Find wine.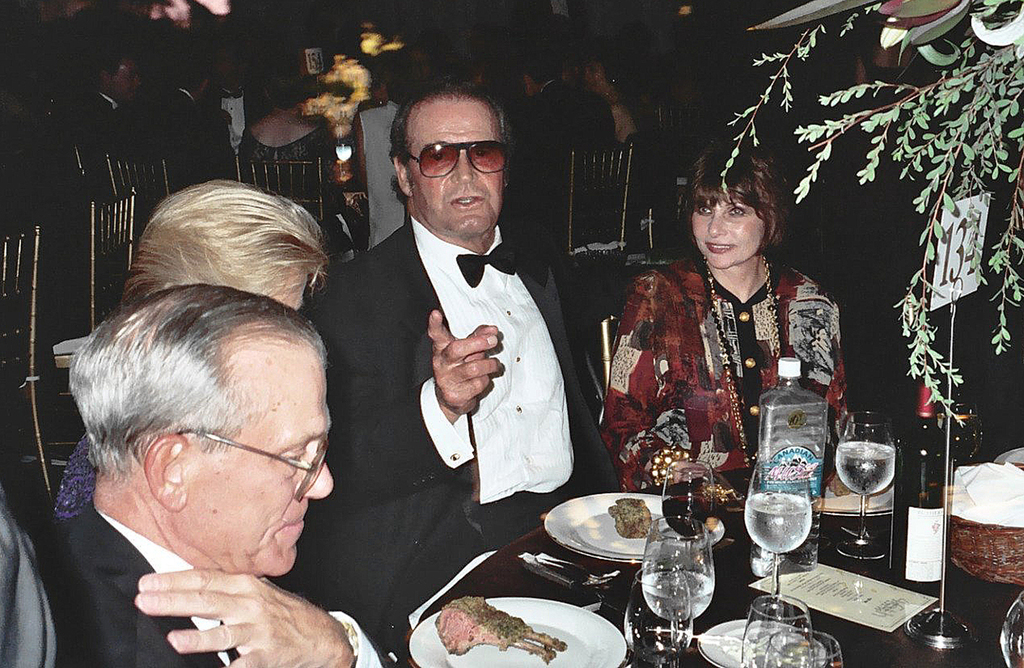
box=[745, 492, 810, 554].
